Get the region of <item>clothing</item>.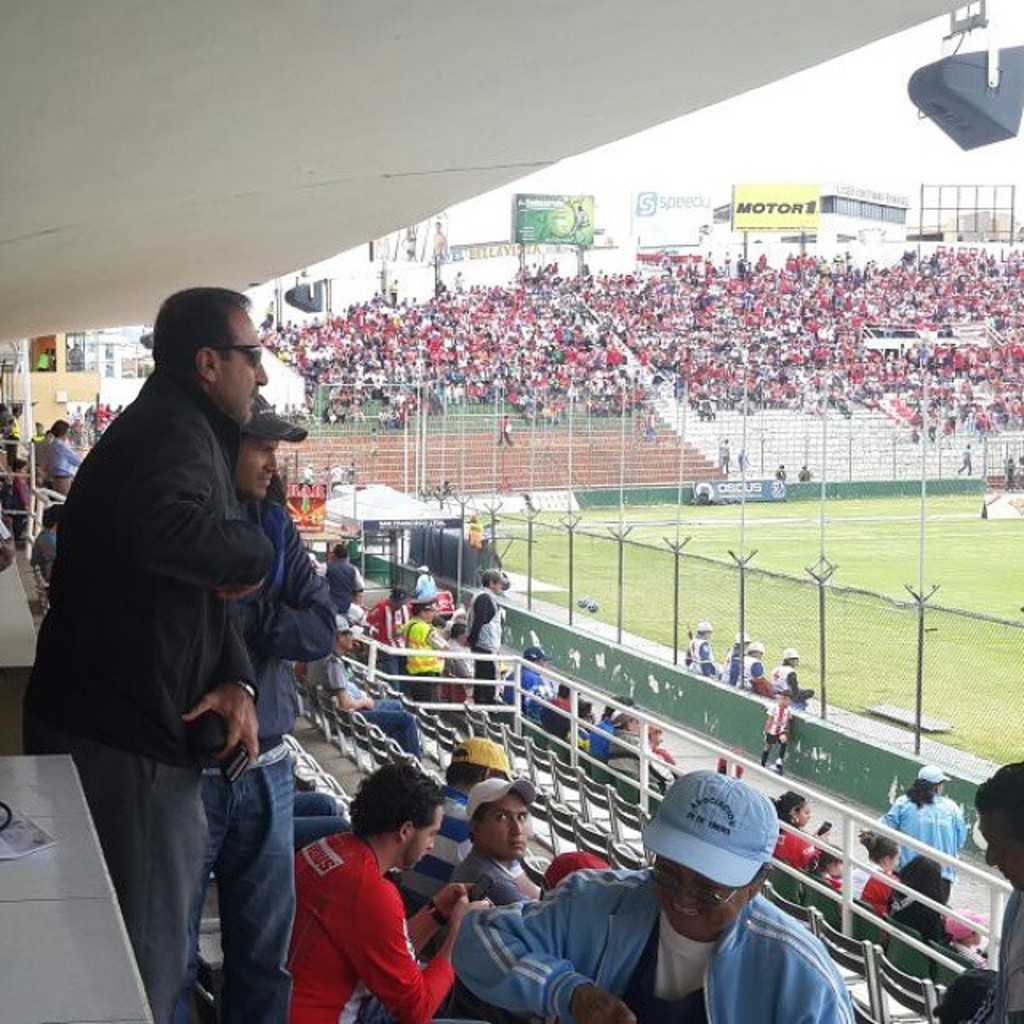
[left=758, top=752, right=766, bottom=765].
